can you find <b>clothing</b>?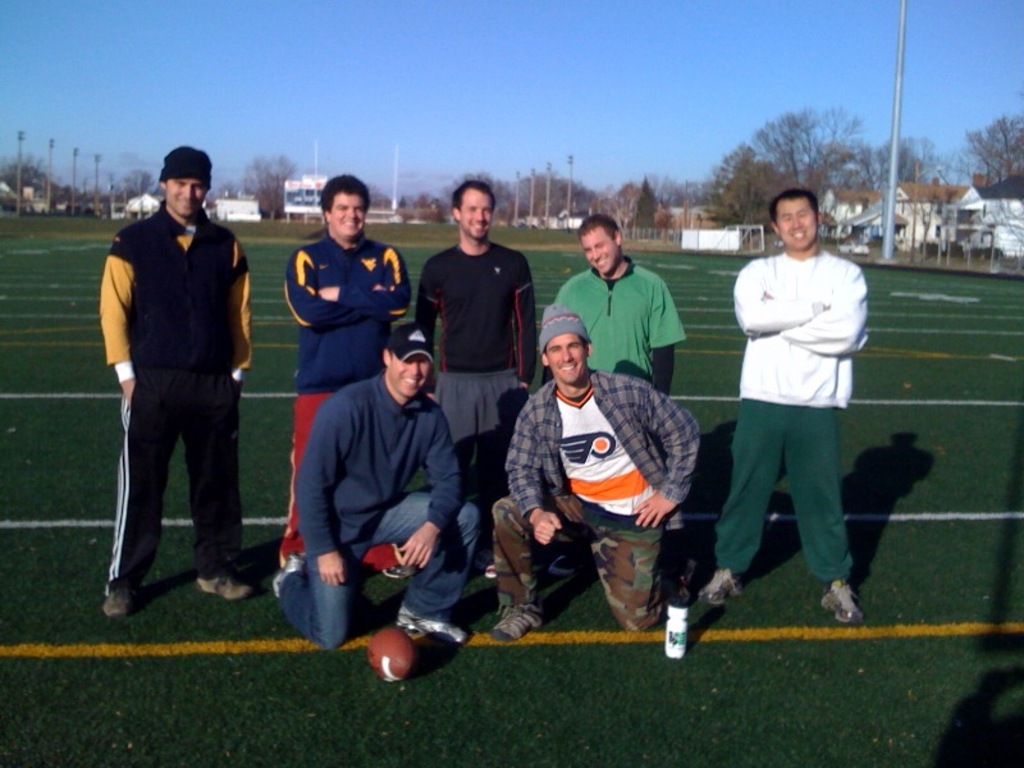
Yes, bounding box: 284:229:407:558.
